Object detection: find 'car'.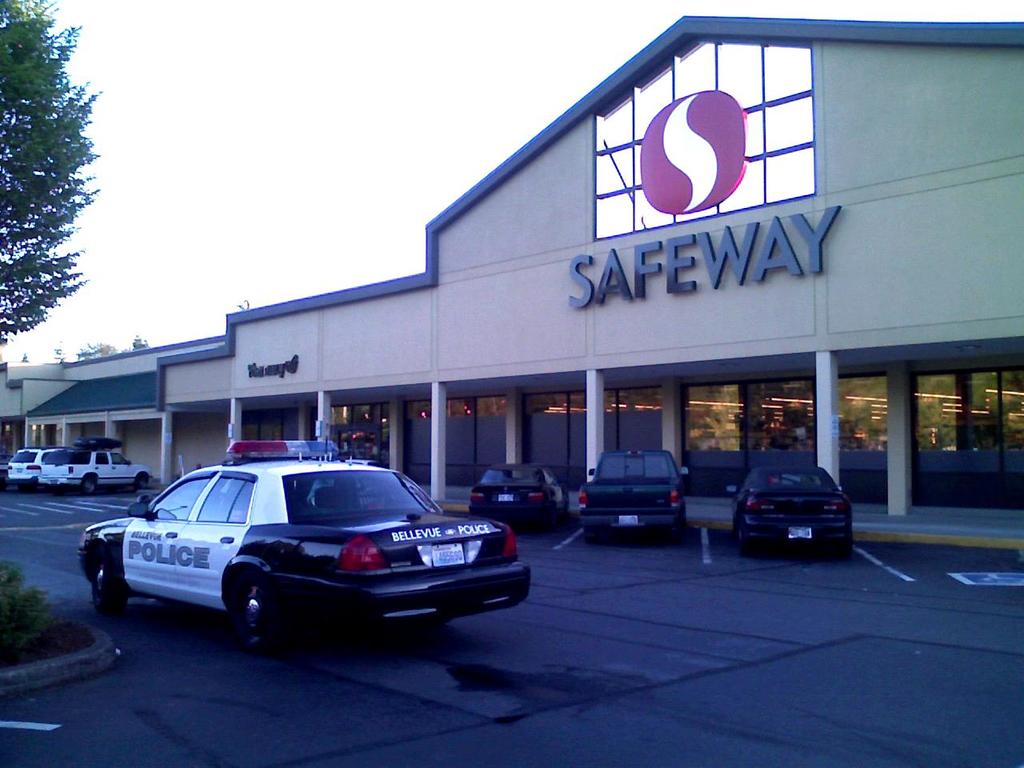
x1=36 y1=433 x2=152 y2=497.
